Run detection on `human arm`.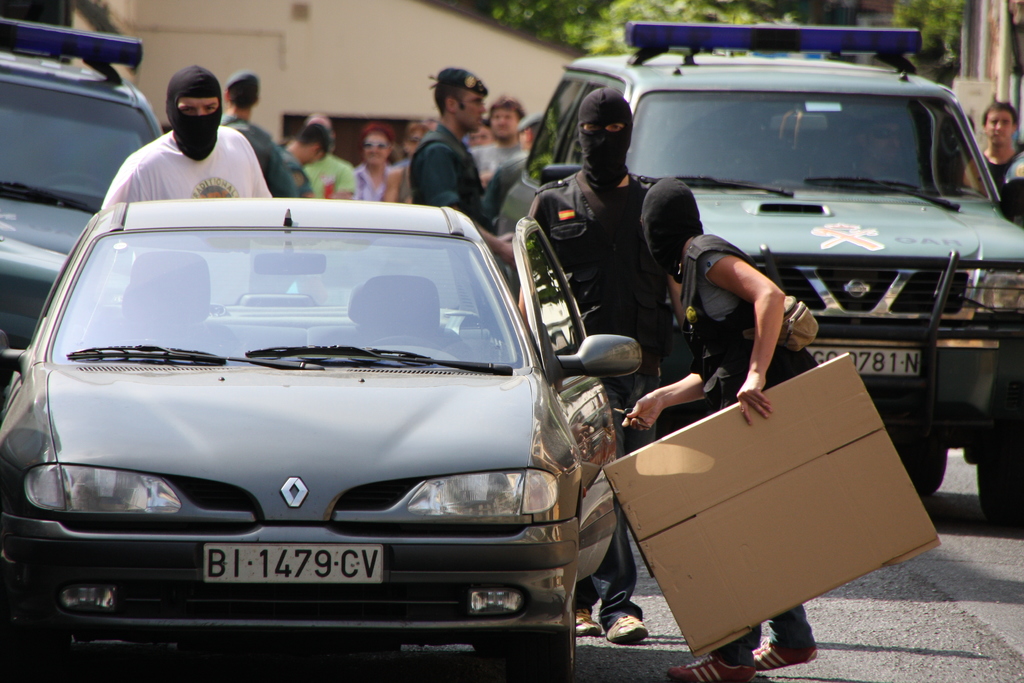
Result: box=[620, 355, 705, 444].
